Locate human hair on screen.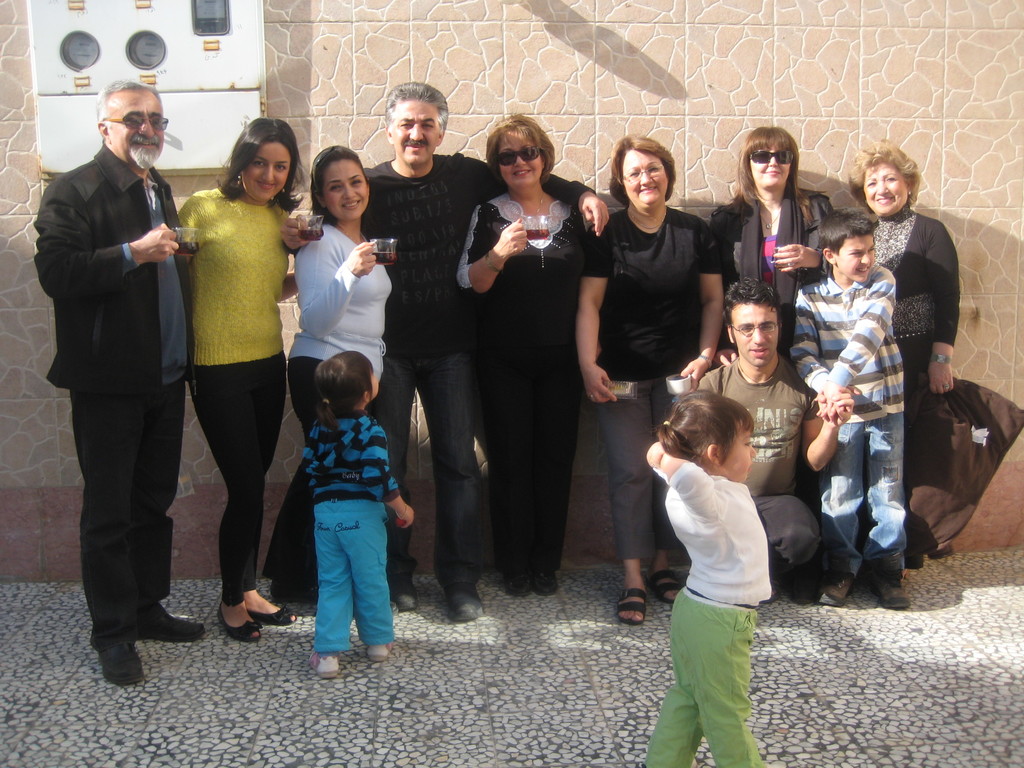
On screen at select_region(847, 138, 922, 212).
